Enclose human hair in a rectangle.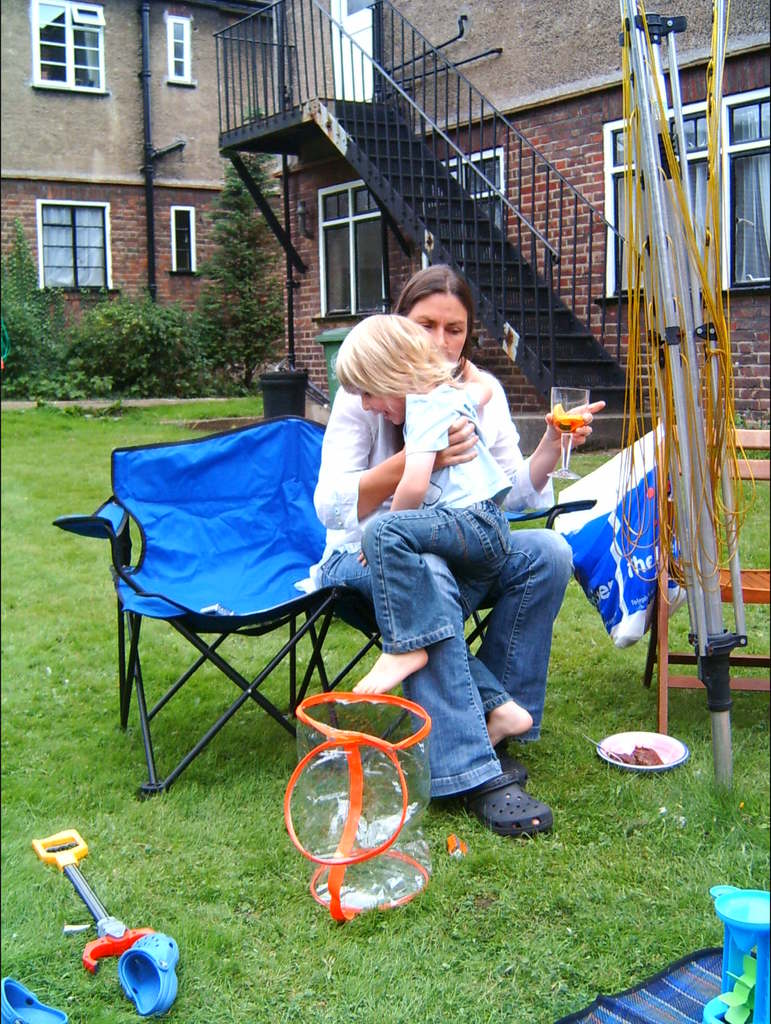
box=[395, 262, 481, 351].
